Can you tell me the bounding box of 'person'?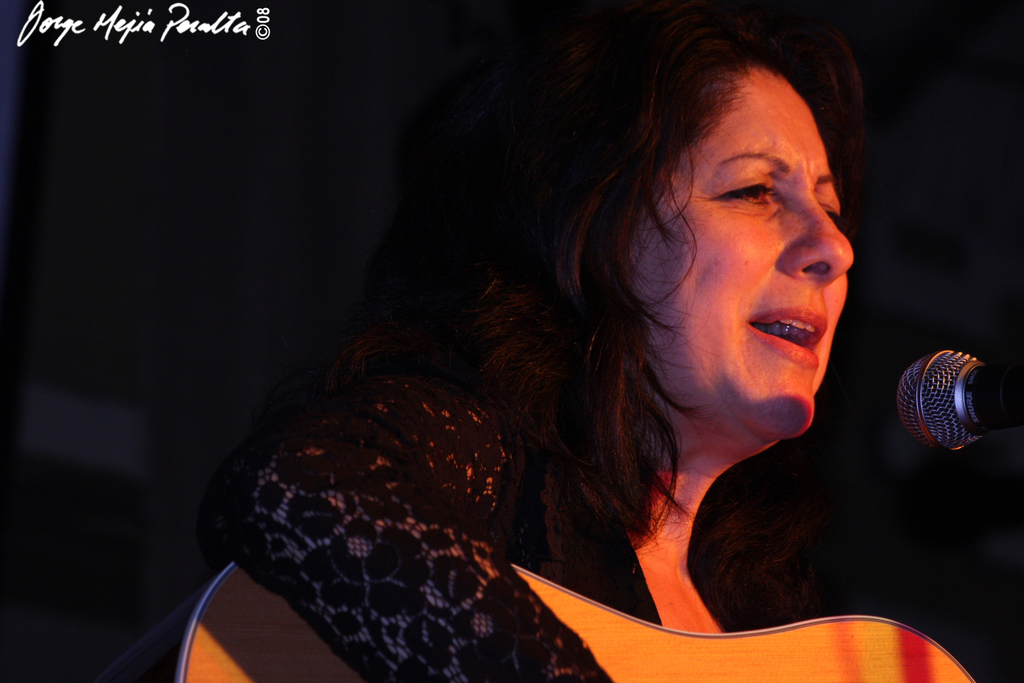
locate(206, 1, 868, 682).
